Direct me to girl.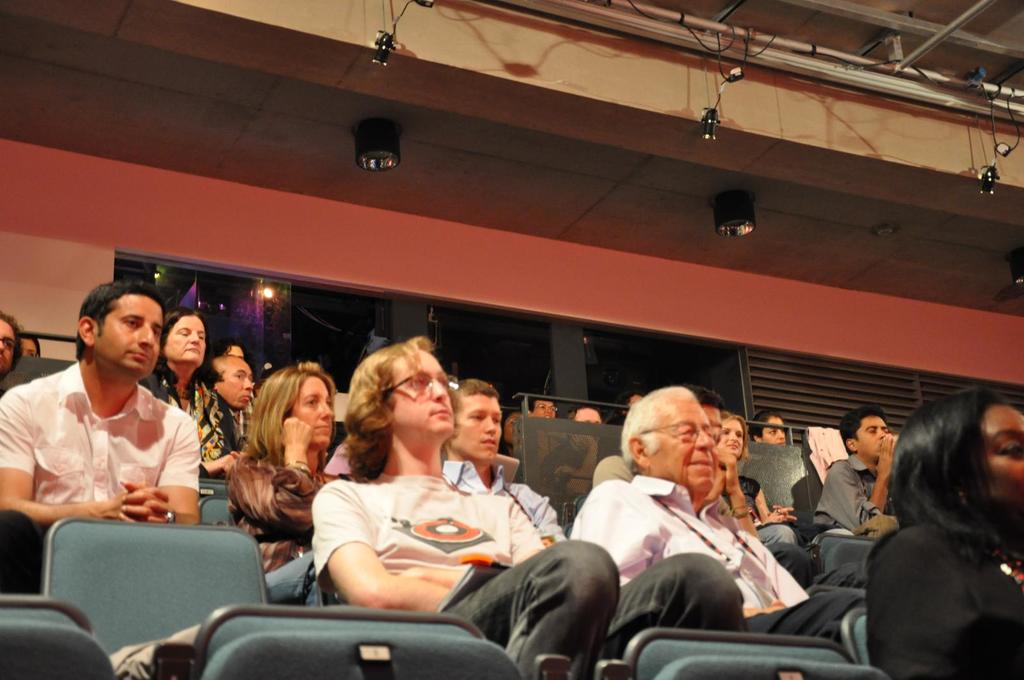
Direction: (724, 413, 796, 544).
